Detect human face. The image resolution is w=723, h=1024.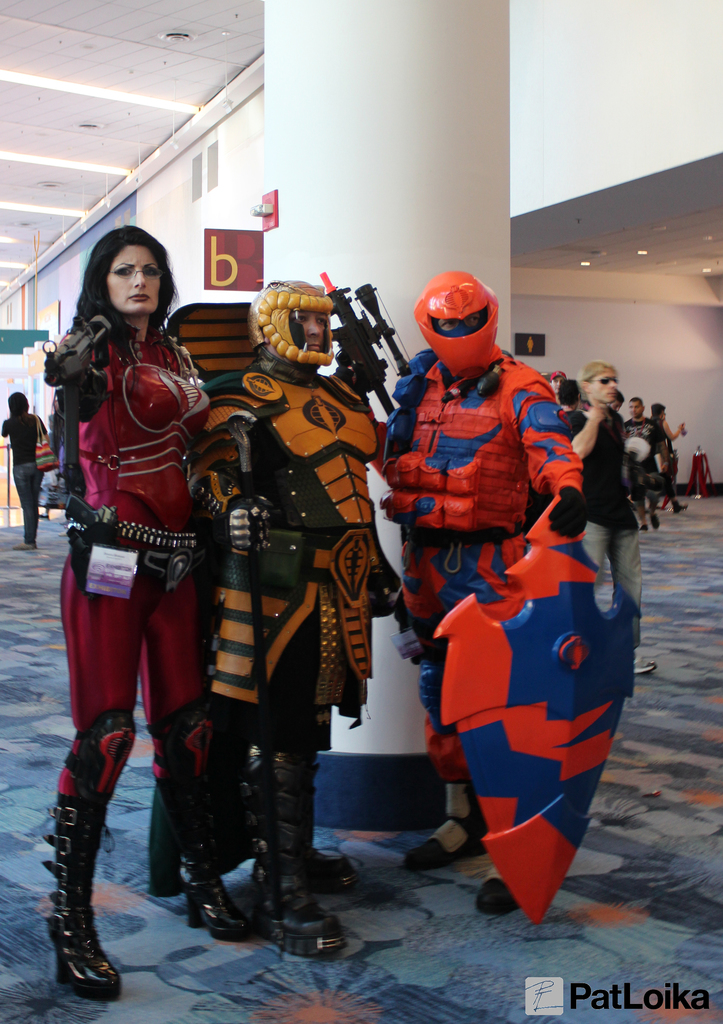
x1=551, y1=376, x2=561, y2=390.
